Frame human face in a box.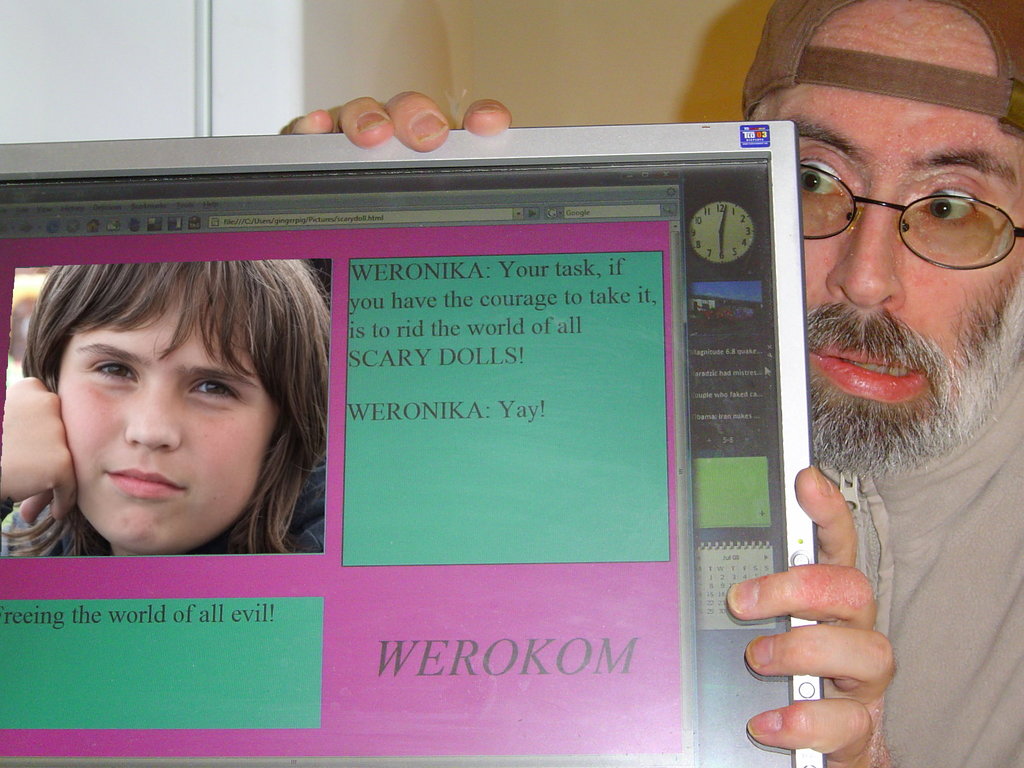
rect(56, 288, 285, 553).
